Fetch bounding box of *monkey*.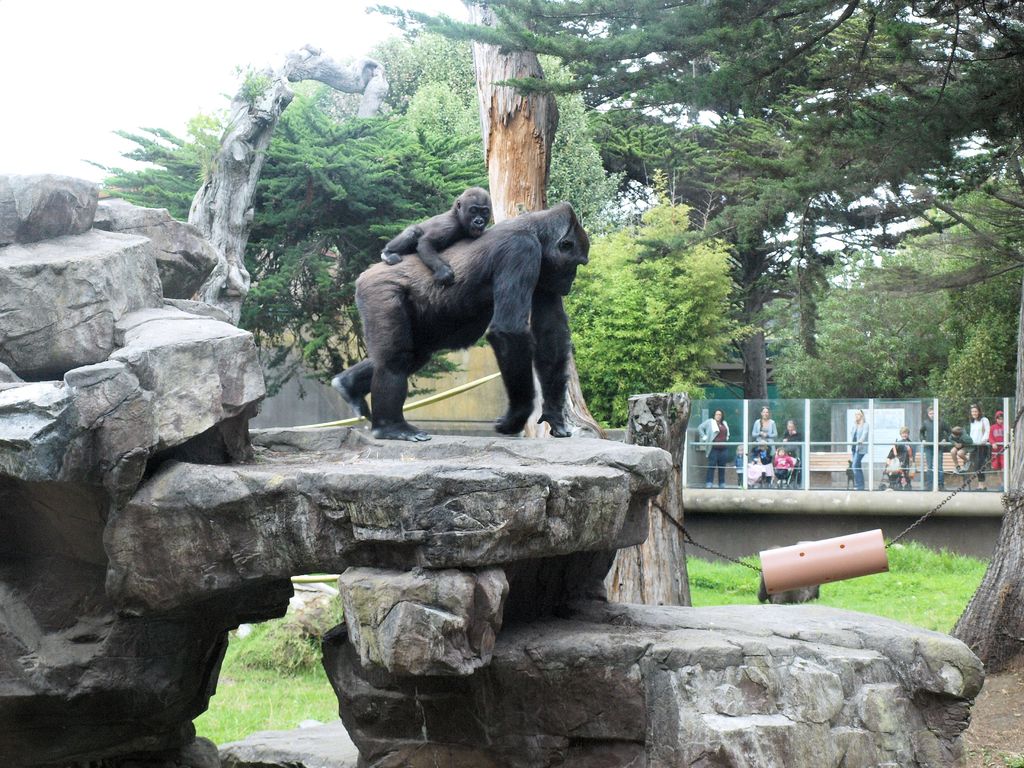
Bbox: (left=331, top=187, right=602, bottom=455).
